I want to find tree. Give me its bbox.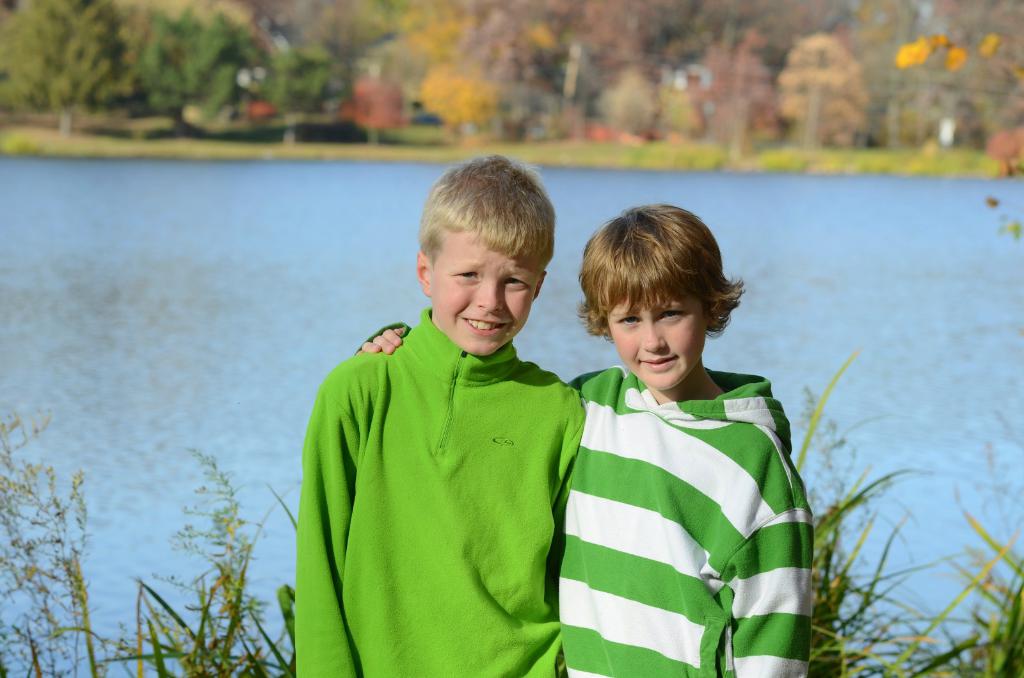
select_region(246, 12, 340, 153).
